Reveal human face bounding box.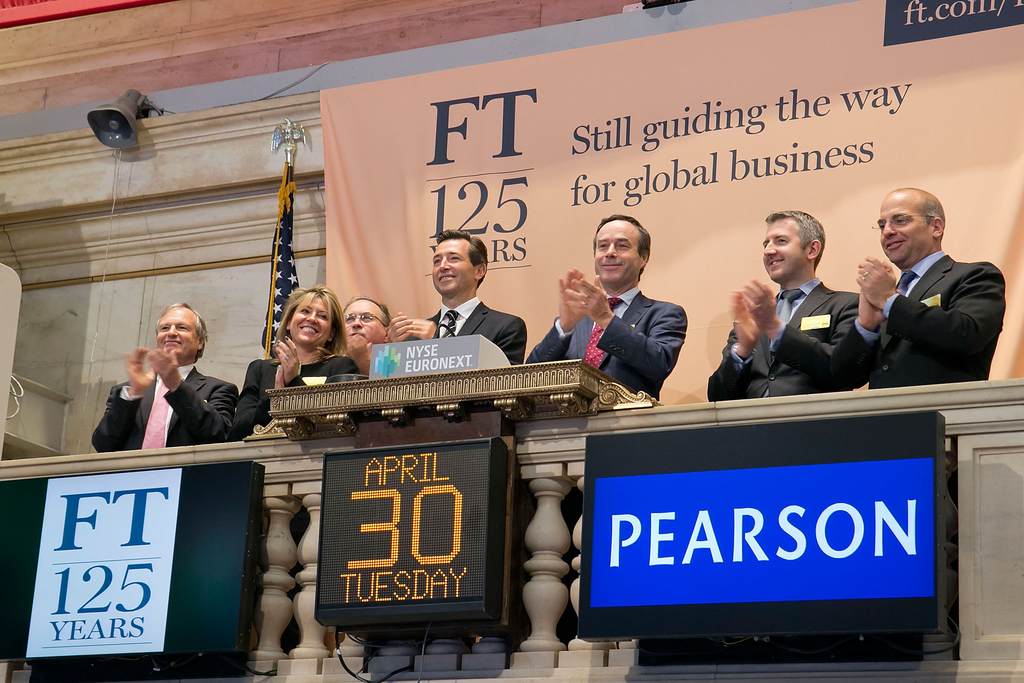
Revealed: left=341, top=299, right=383, bottom=347.
